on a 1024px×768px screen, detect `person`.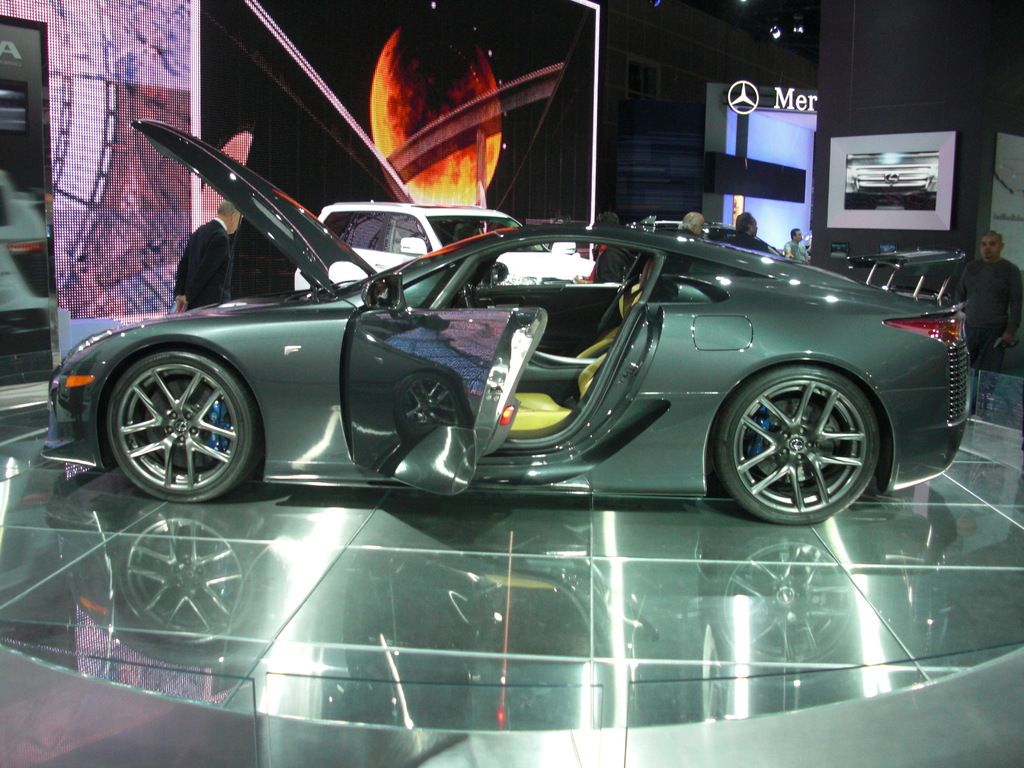
169,199,239,308.
